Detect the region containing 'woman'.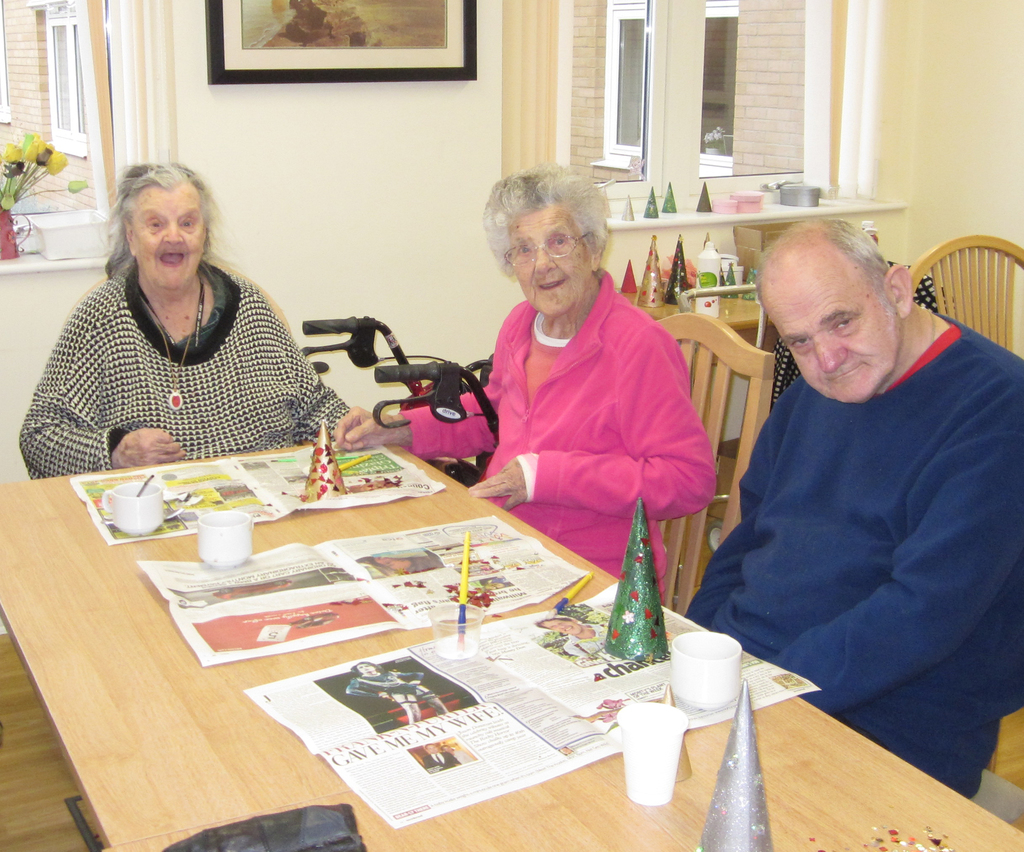
348/661/450/727.
